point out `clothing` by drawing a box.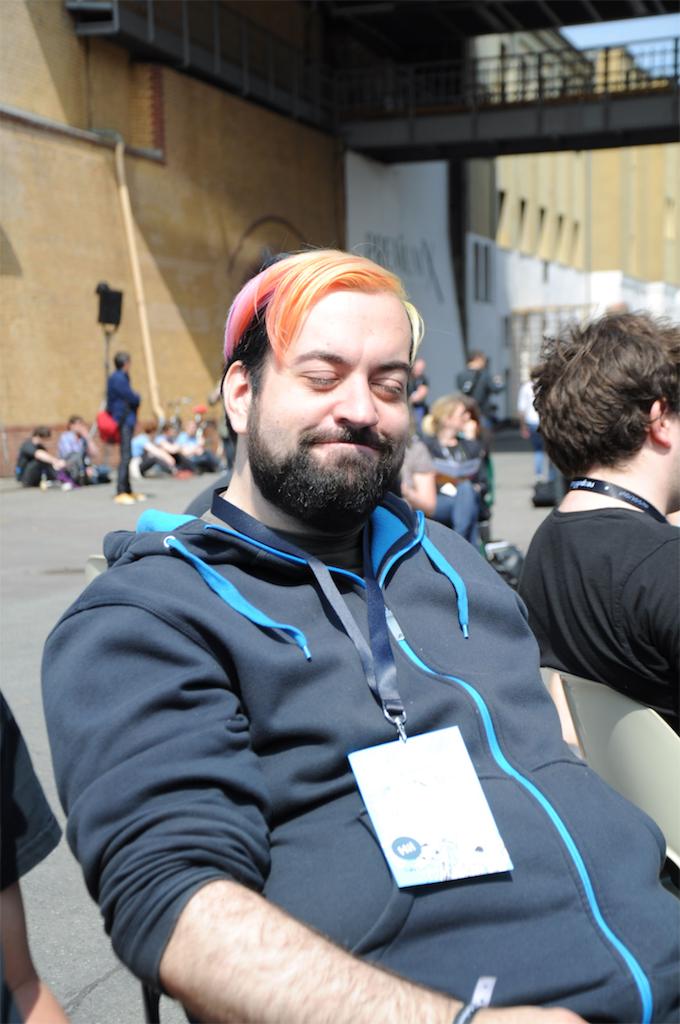
pyautogui.locateOnScreen(101, 364, 146, 495).
